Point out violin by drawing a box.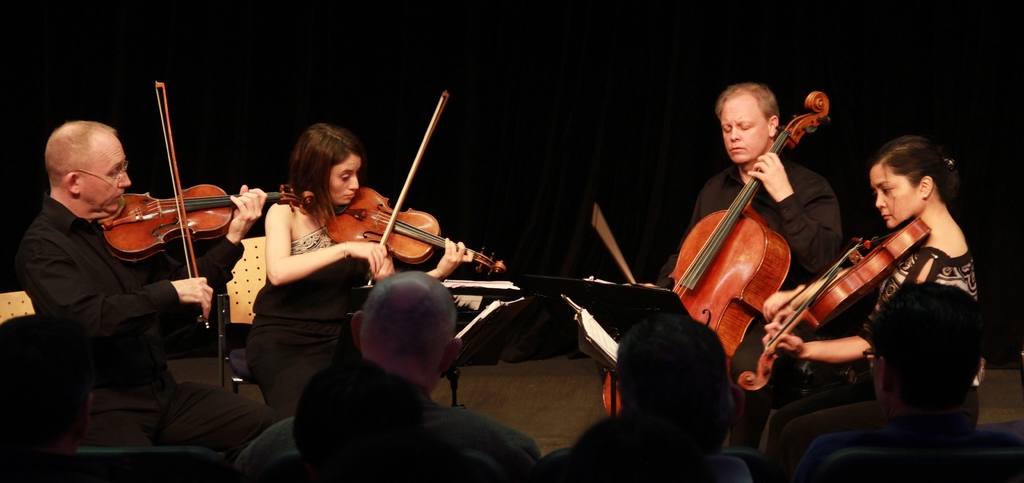
Rect(740, 218, 937, 390).
